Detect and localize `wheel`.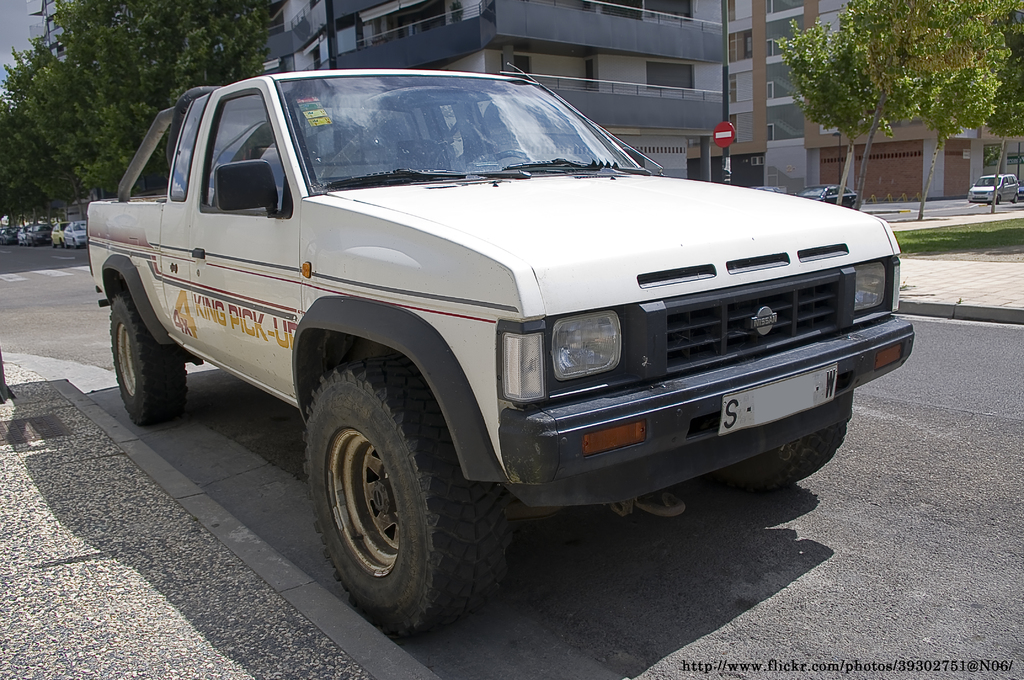
Localized at 106 291 193 429.
